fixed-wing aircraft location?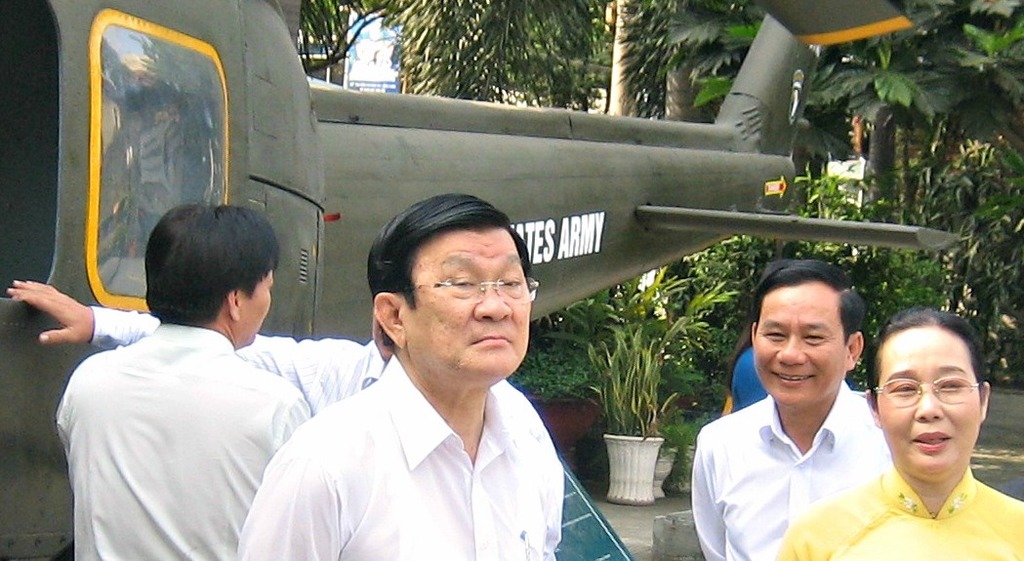
crop(0, 0, 963, 560)
